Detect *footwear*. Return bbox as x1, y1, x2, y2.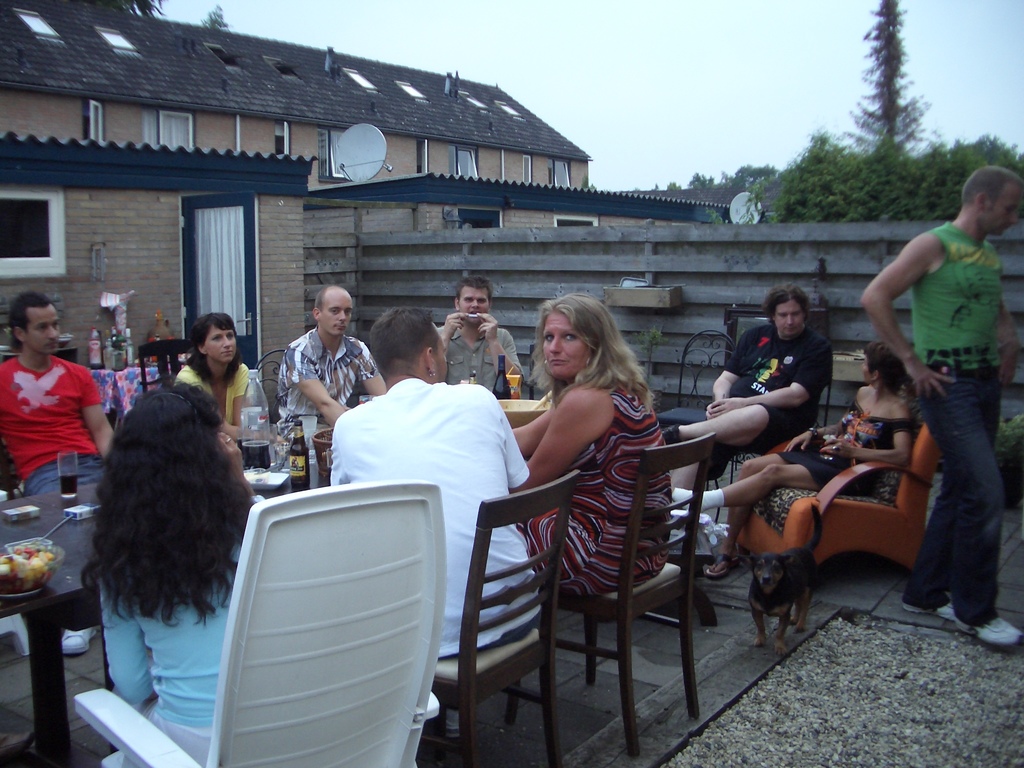
898, 590, 959, 620.
